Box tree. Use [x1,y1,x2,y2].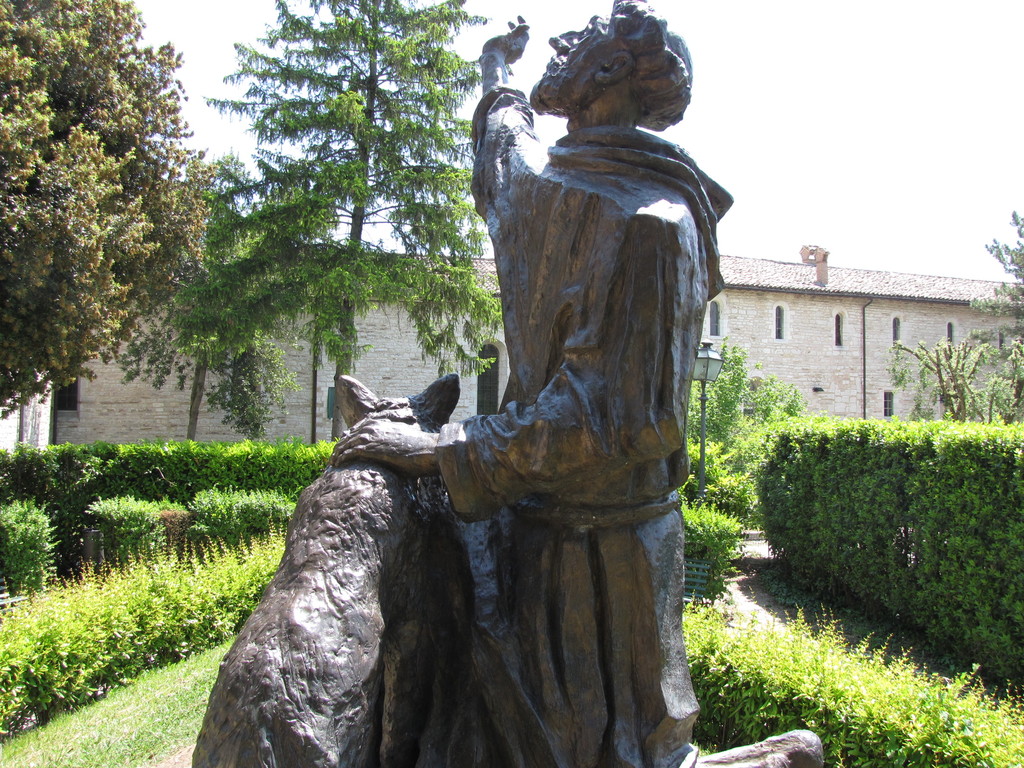
[112,159,294,445].
